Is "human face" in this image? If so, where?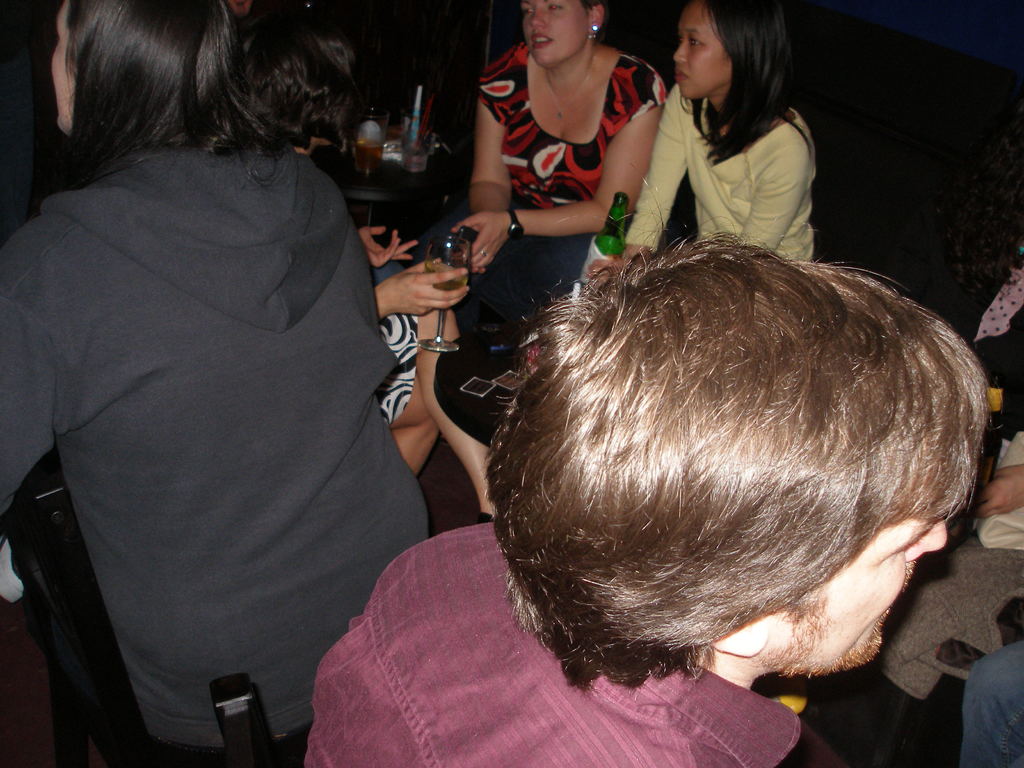
Yes, at locate(668, 3, 737, 100).
